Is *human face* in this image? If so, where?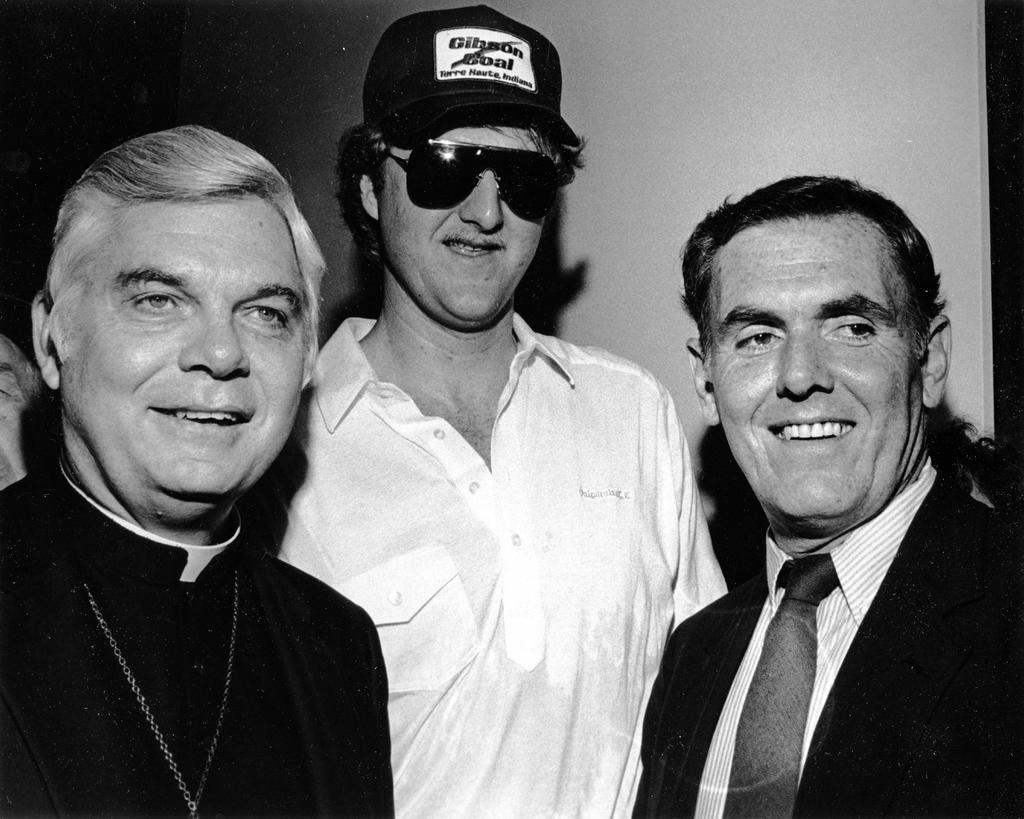
Yes, at region(710, 228, 927, 522).
